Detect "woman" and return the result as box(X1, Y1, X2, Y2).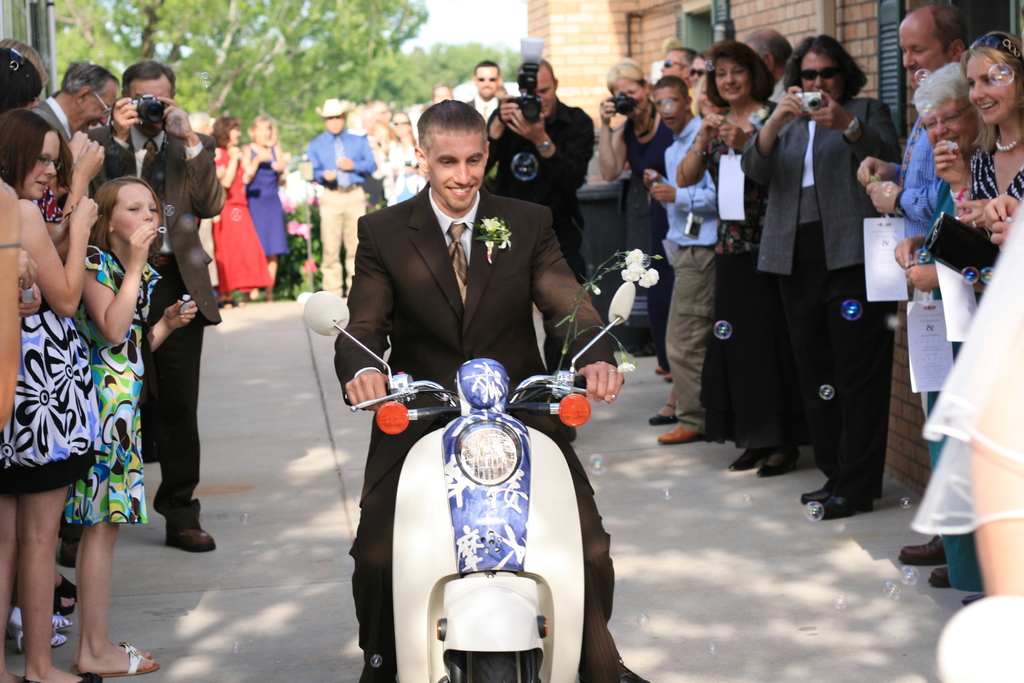
box(673, 39, 824, 488).
